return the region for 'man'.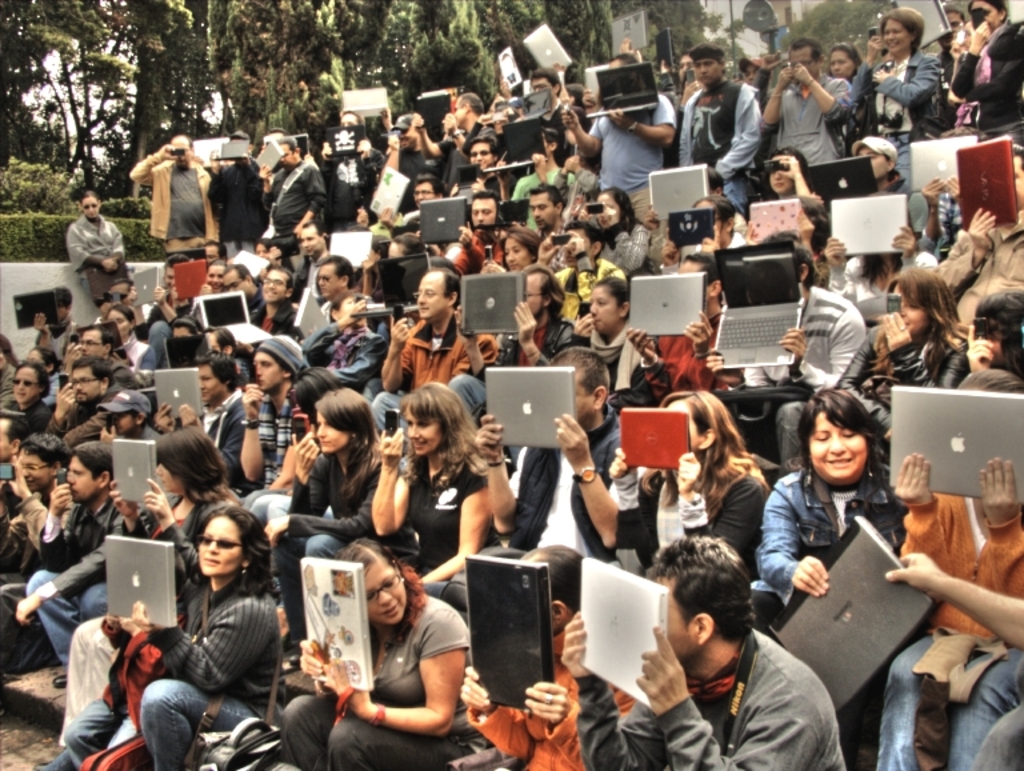
box=[207, 128, 269, 261].
